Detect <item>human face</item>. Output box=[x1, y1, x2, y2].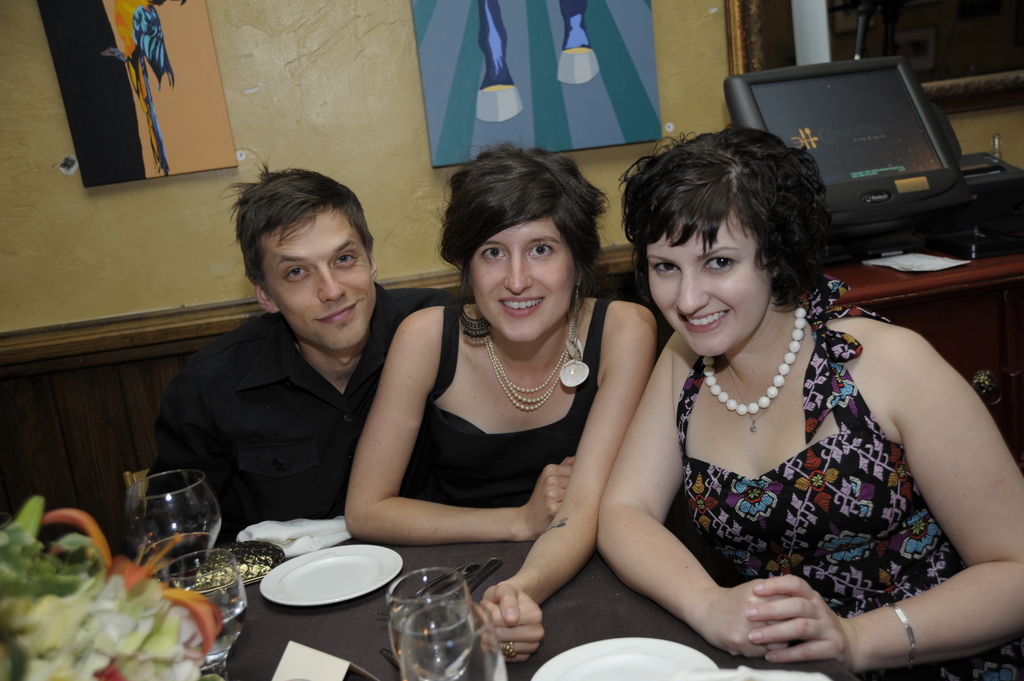
box=[262, 202, 376, 352].
